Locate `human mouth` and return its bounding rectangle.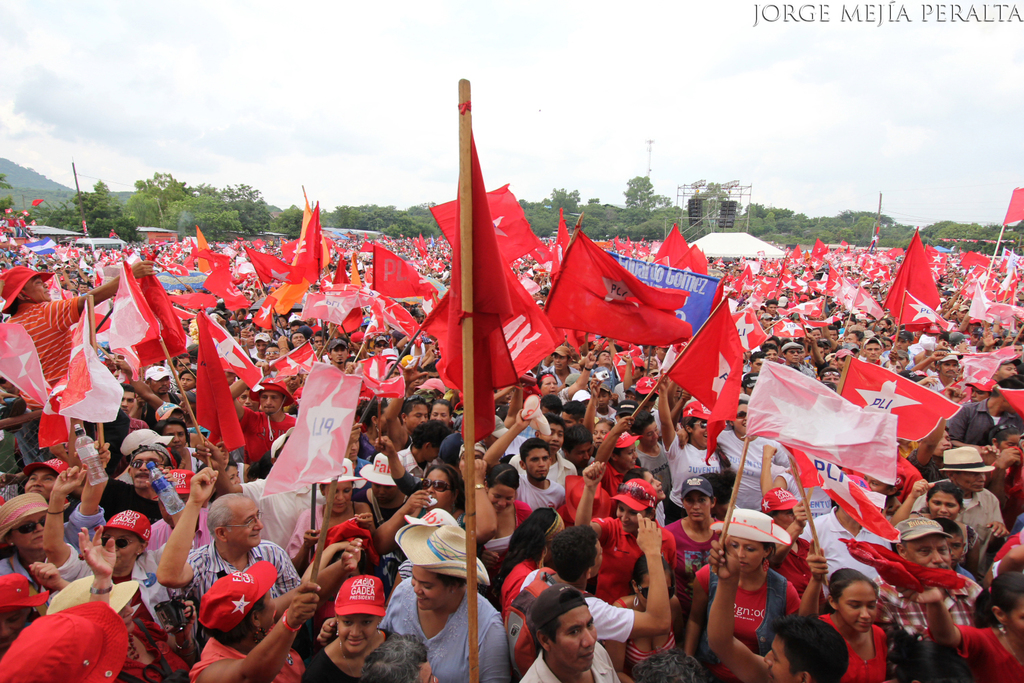
pyautogui.locateOnScreen(419, 599, 427, 601).
